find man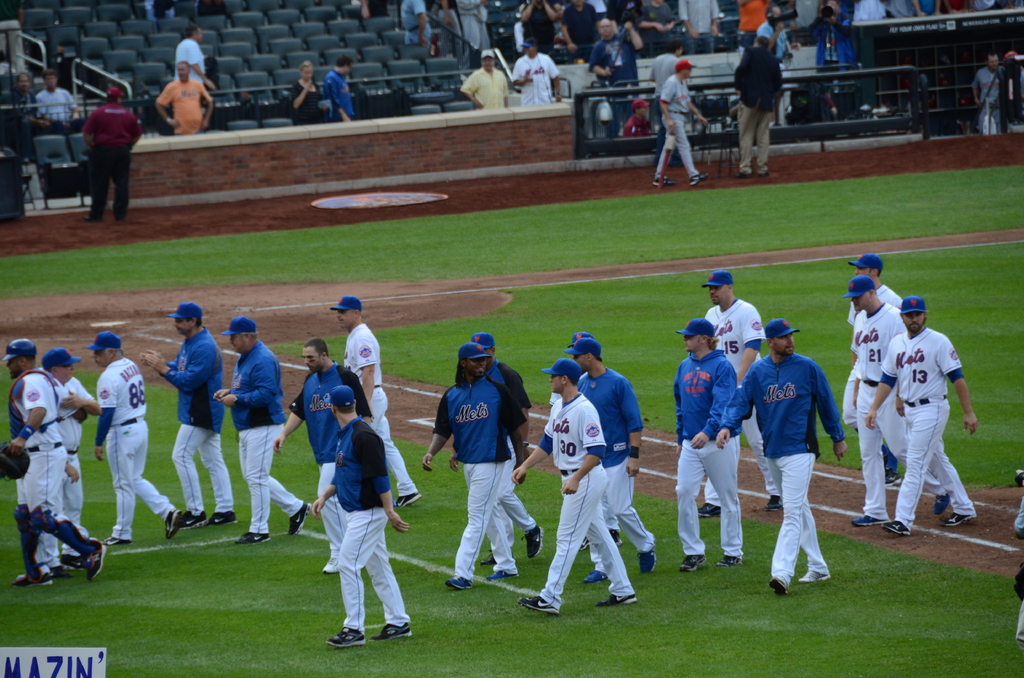
[x1=975, y1=44, x2=1007, y2=133]
